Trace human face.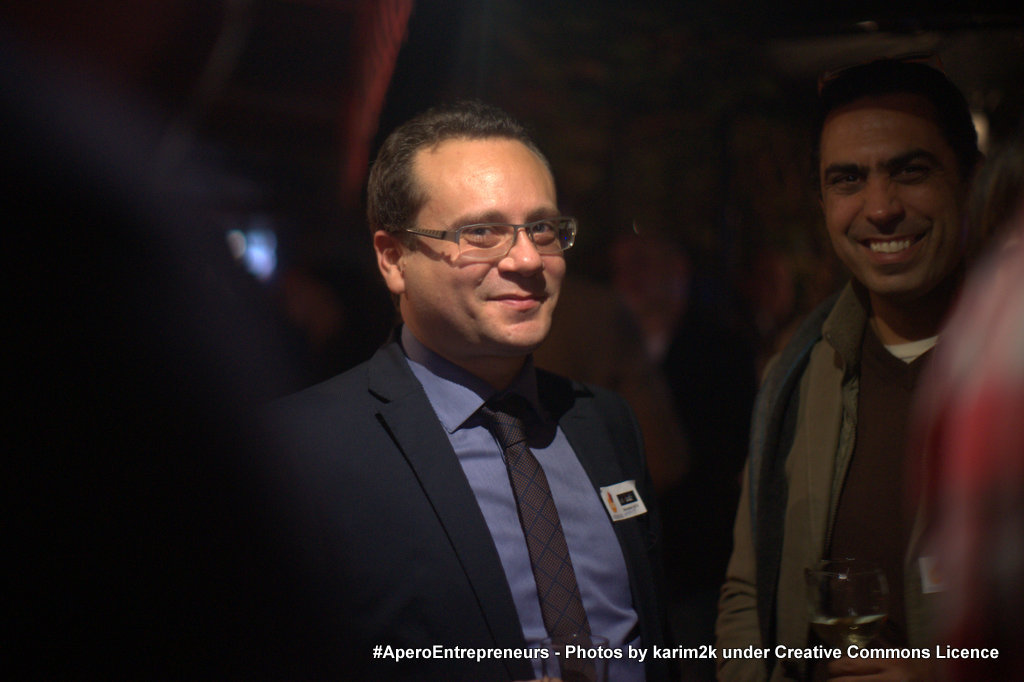
Traced to <bbox>403, 132, 567, 356</bbox>.
